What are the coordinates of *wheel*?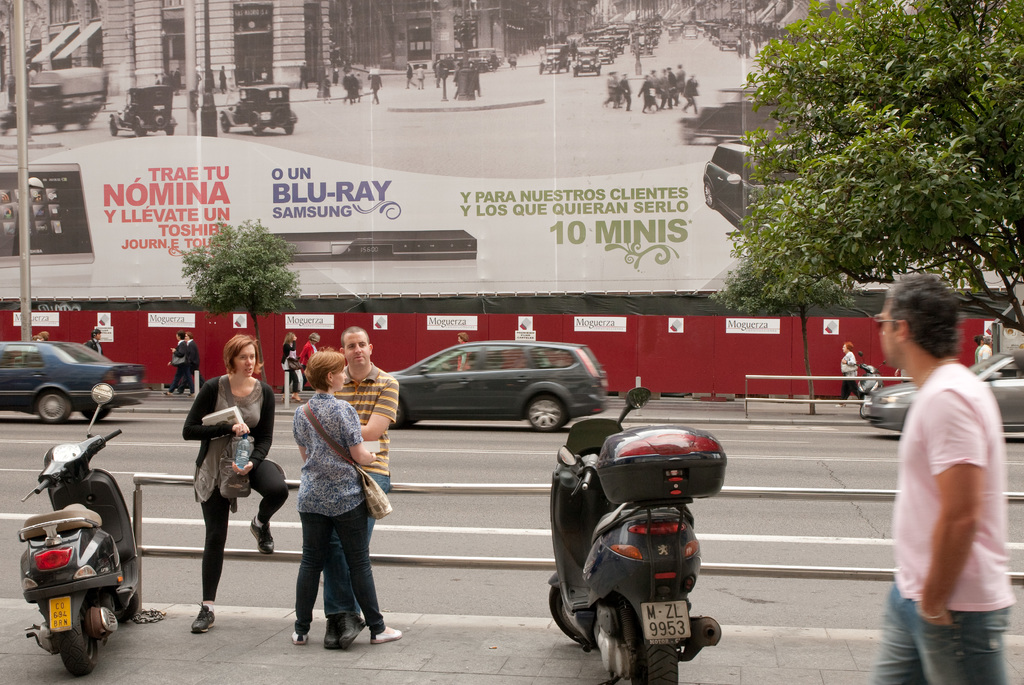
left=547, top=587, right=596, bottom=650.
